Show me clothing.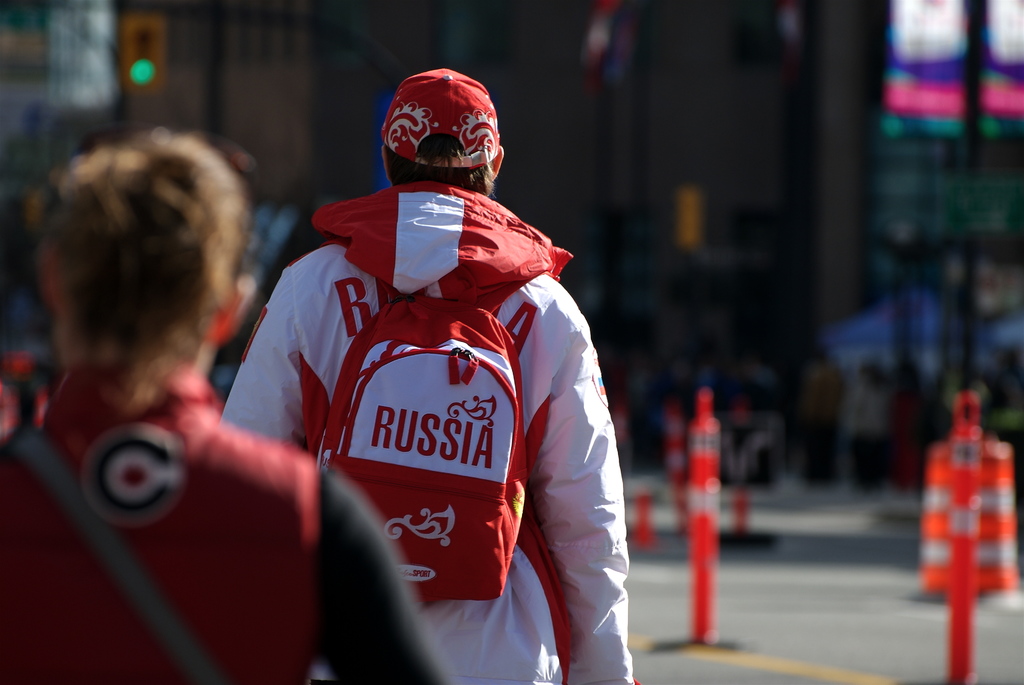
clothing is here: <bbox>212, 178, 634, 684</bbox>.
